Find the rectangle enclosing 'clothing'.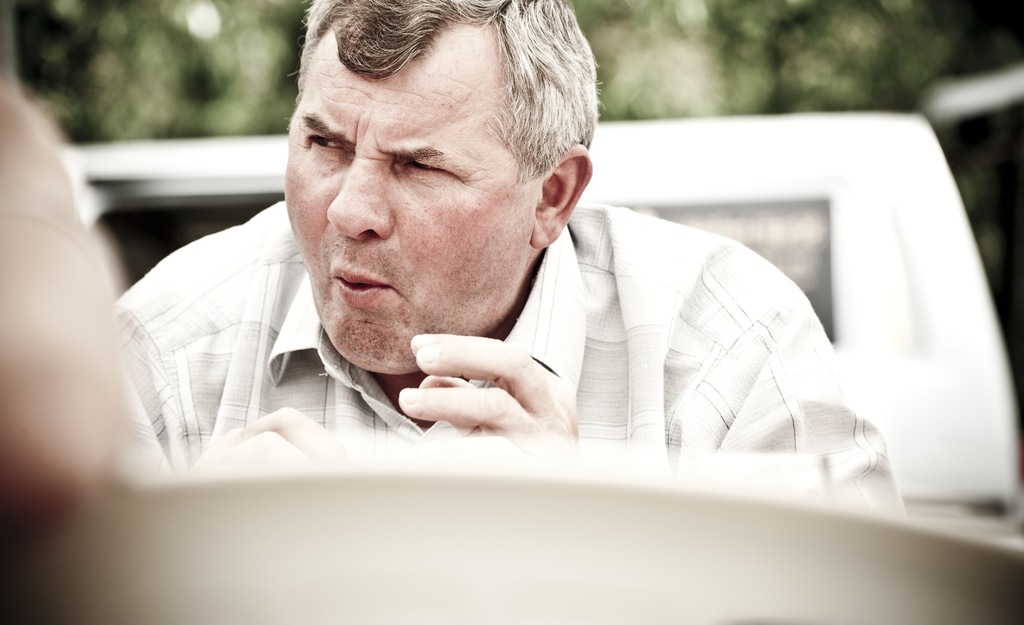
rect(108, 137, 895, 527).
